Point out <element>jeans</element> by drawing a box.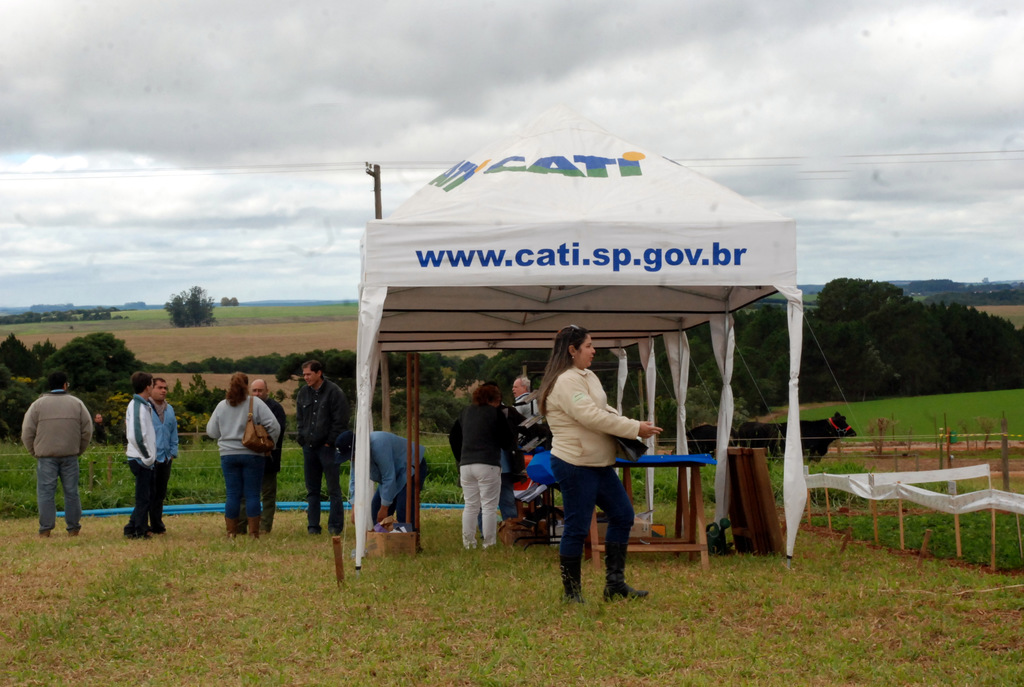
[left=216, top=459, right=259, bottom=518].
